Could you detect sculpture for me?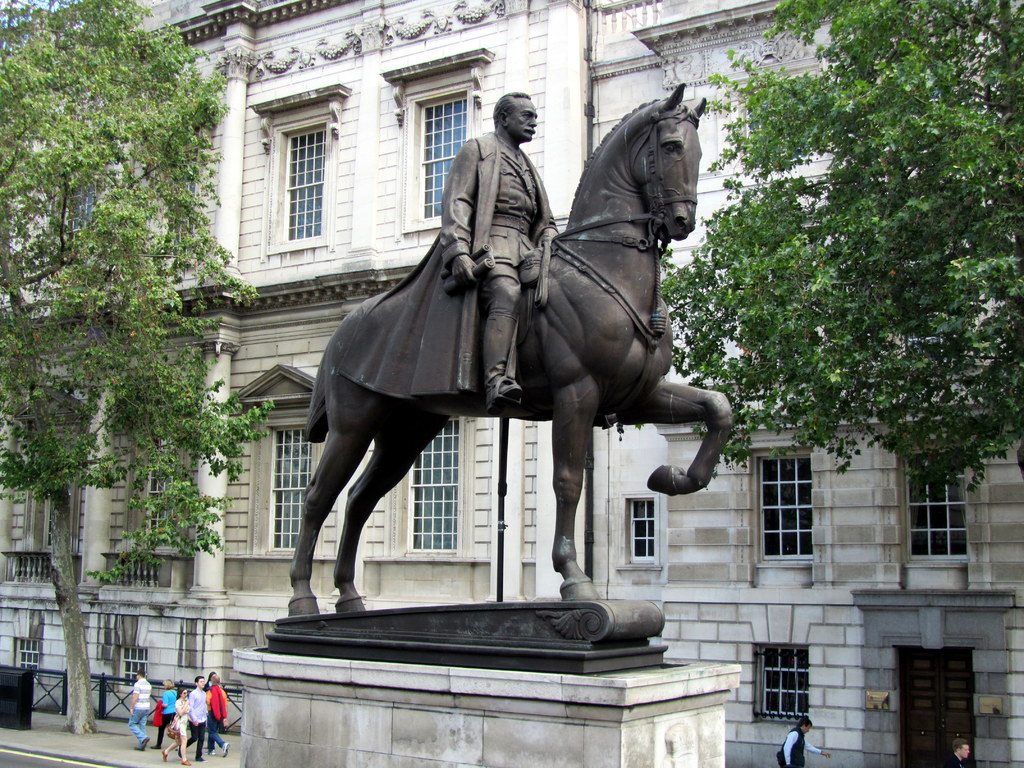
Detection result: 286, 80, 741, 602.
